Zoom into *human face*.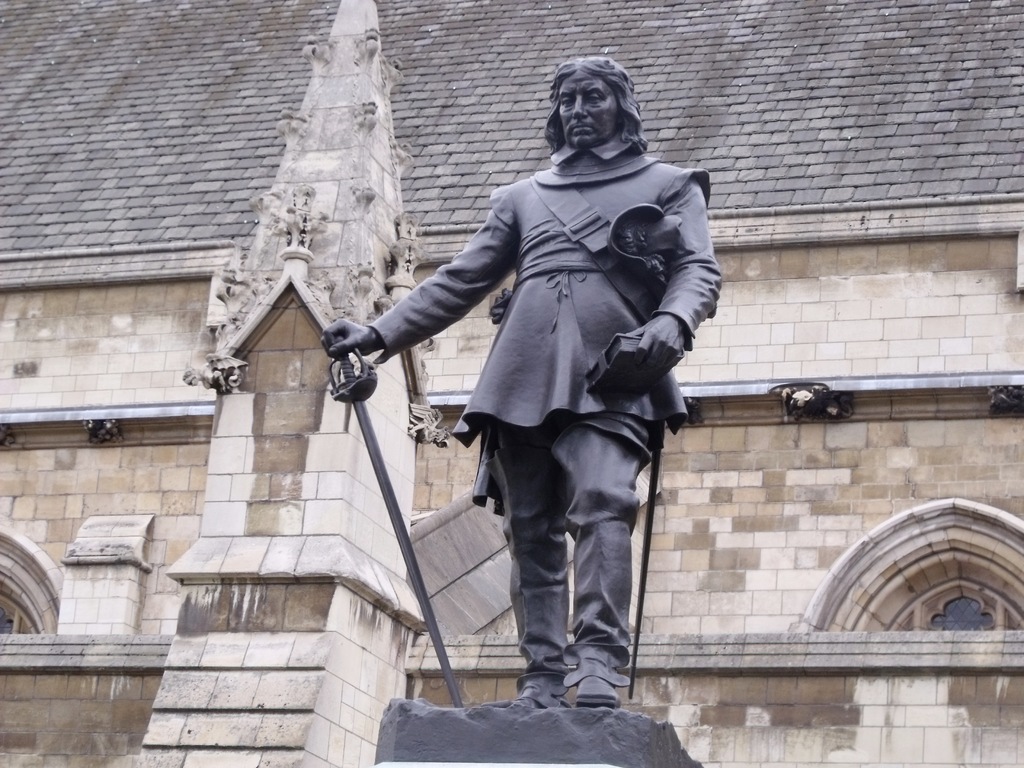
Zoom target: Rect(560, 79, 616, 151).
